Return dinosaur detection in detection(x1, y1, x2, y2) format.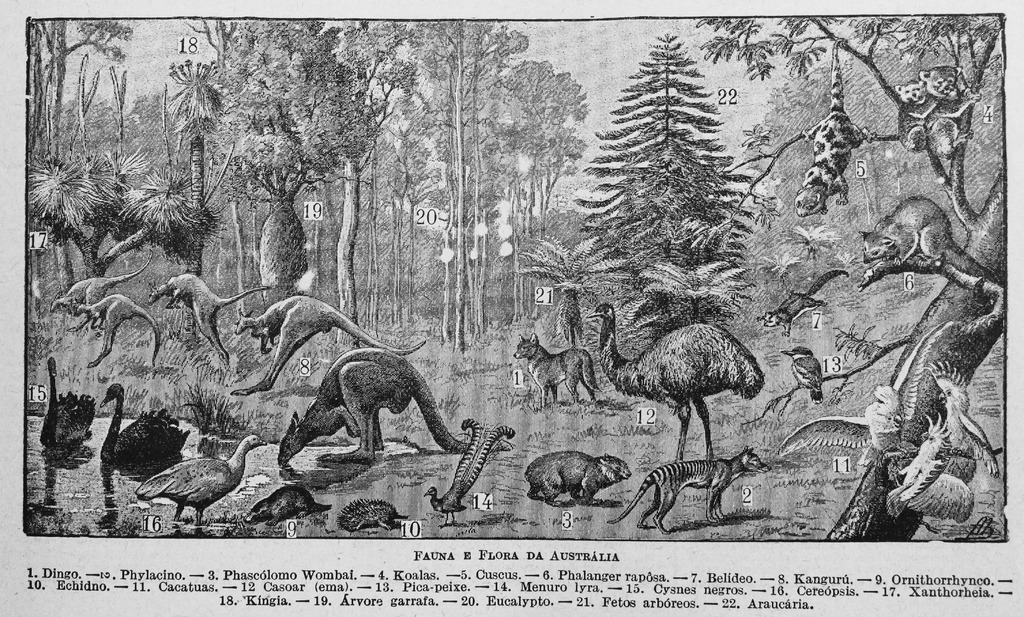
detection(45, 258, 155, 332).
